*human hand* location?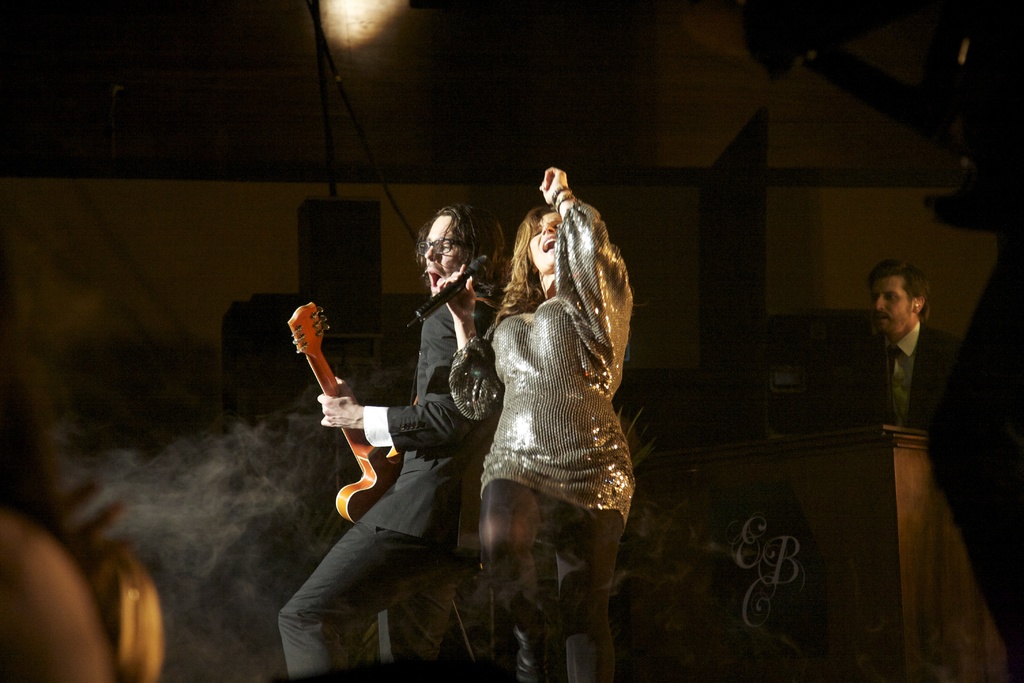
(58, 478, 145, 577)
